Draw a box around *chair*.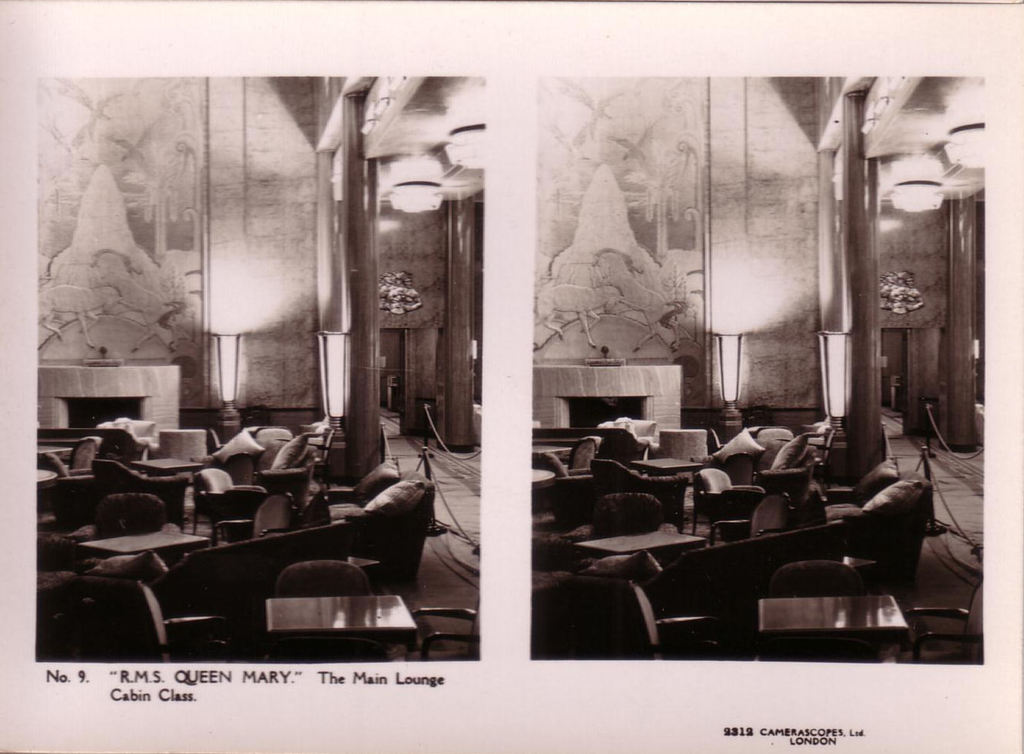
[left=92, top=461, right=187, bottom=527].
